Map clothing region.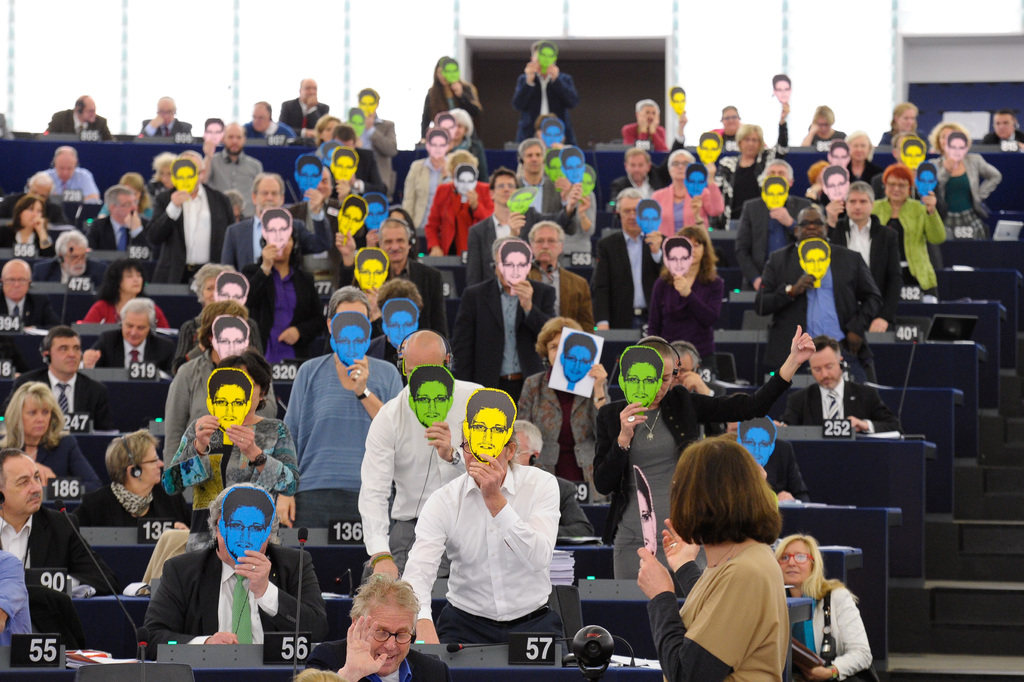
Mapped to region(609, 133, 685, 204).
